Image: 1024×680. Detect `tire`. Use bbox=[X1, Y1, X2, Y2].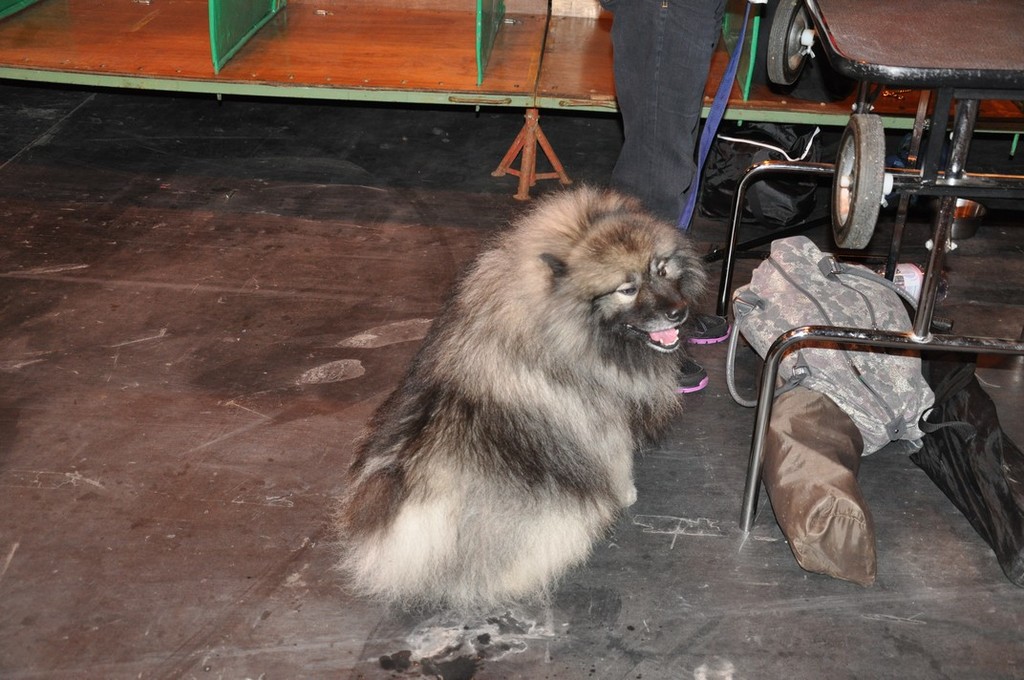
bbox=[762, 0, 825, 93].
